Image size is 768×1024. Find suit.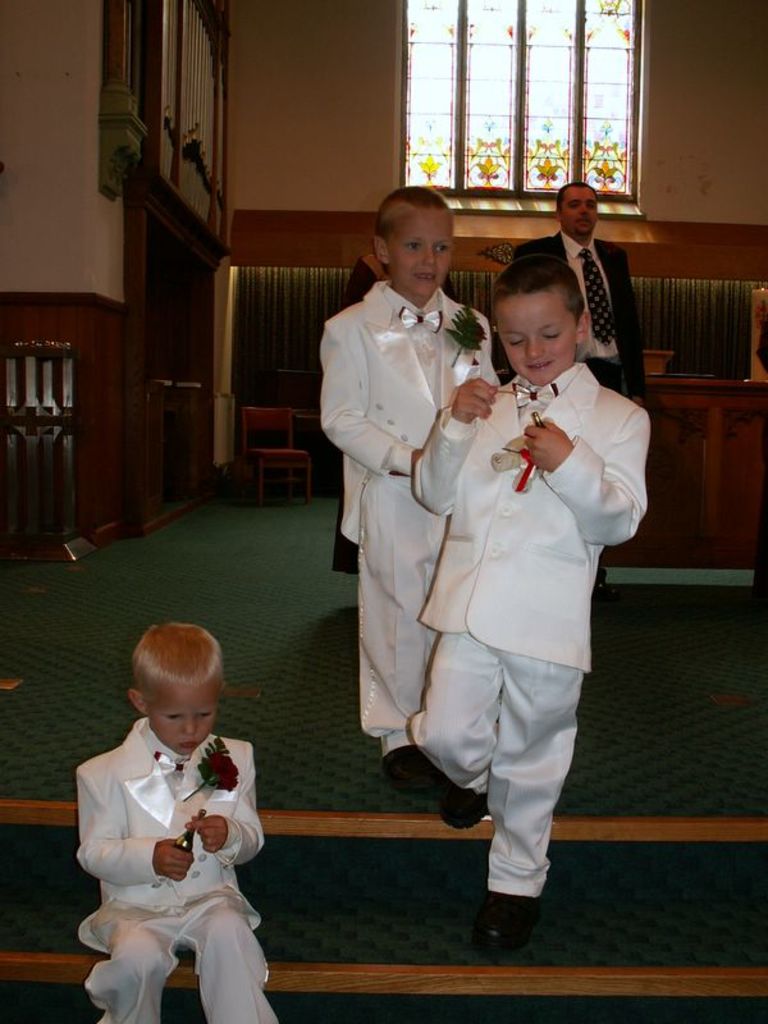
l=73, t=719, r=282, b=1023.
